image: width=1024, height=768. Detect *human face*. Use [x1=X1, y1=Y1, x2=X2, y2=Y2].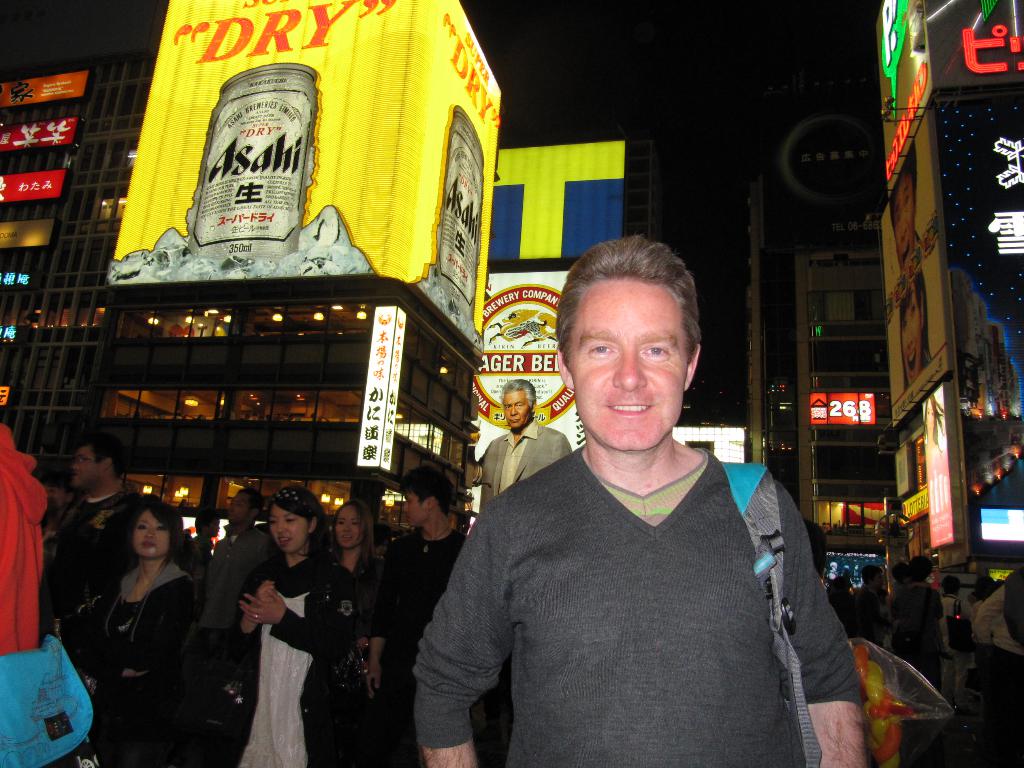
[x1=399, y1=490, x2=426, y2=529].
